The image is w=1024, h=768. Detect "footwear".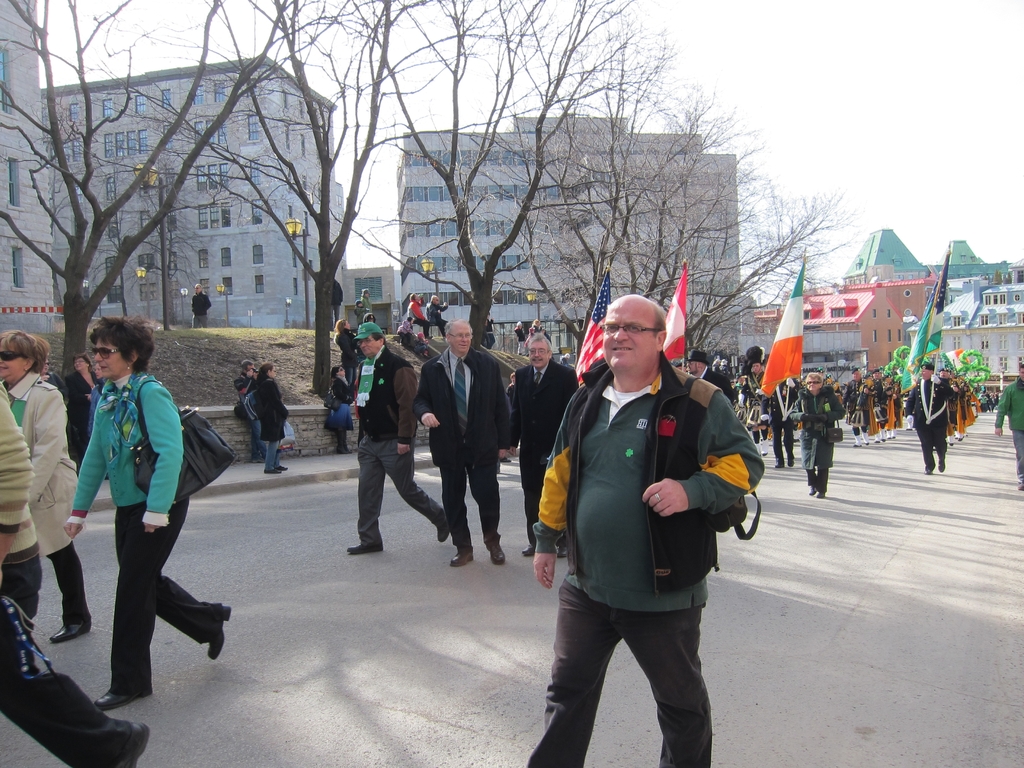
Detection: (x1=278, y1=465, x2=289, y2=471).
